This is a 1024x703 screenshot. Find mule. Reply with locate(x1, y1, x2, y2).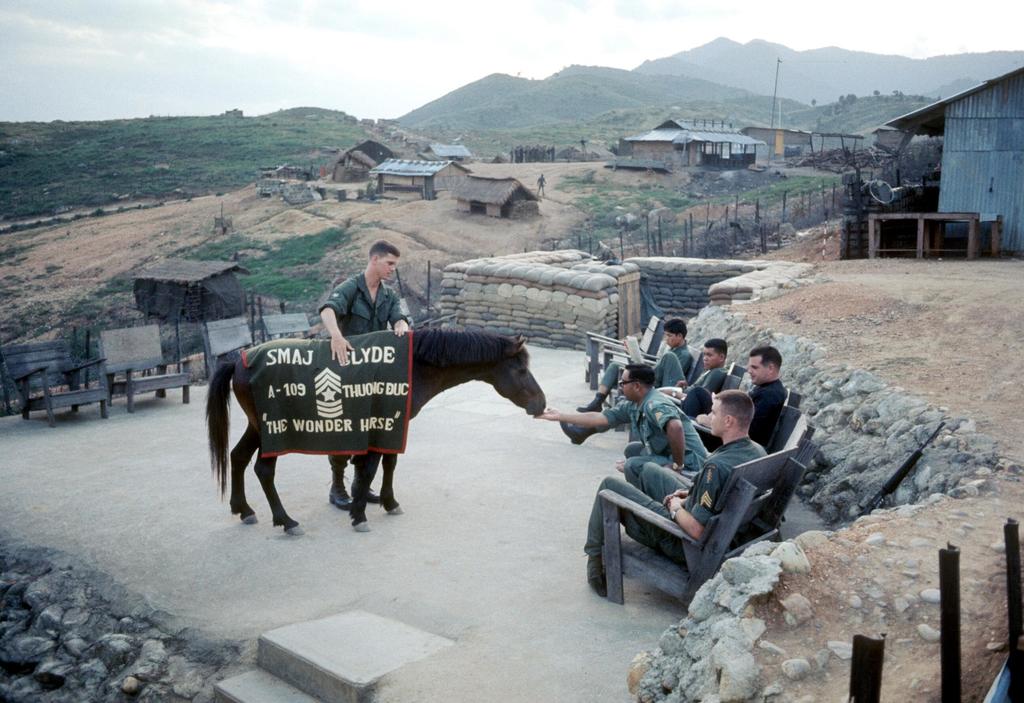
locate(197, 295, 545, 538).
